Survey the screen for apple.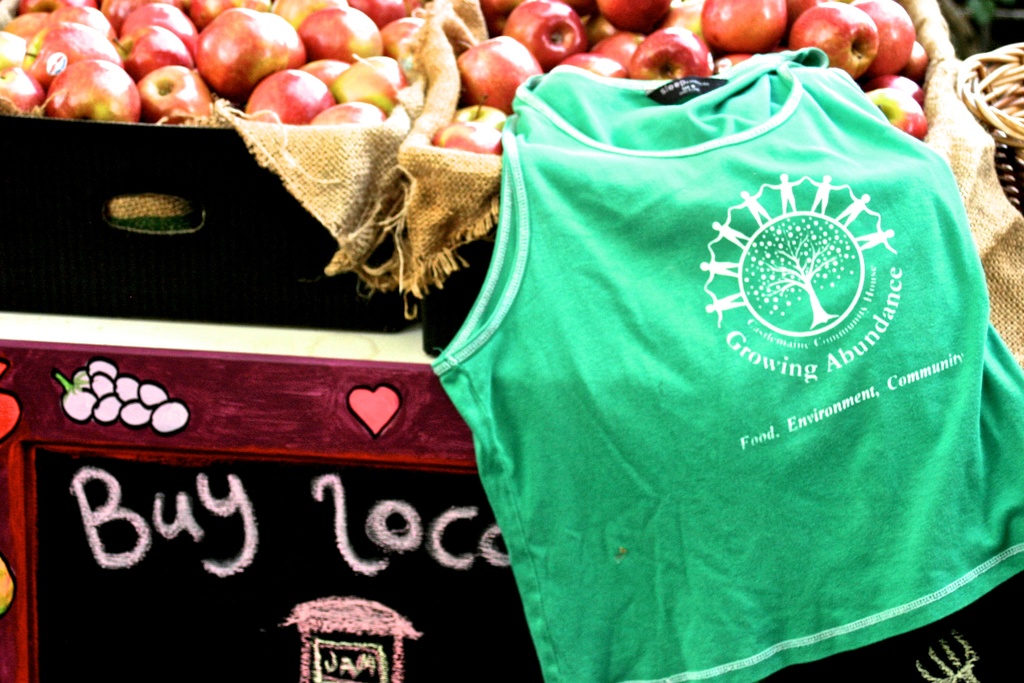
Survey found: <region>182, 16, 297, 83</region>.
